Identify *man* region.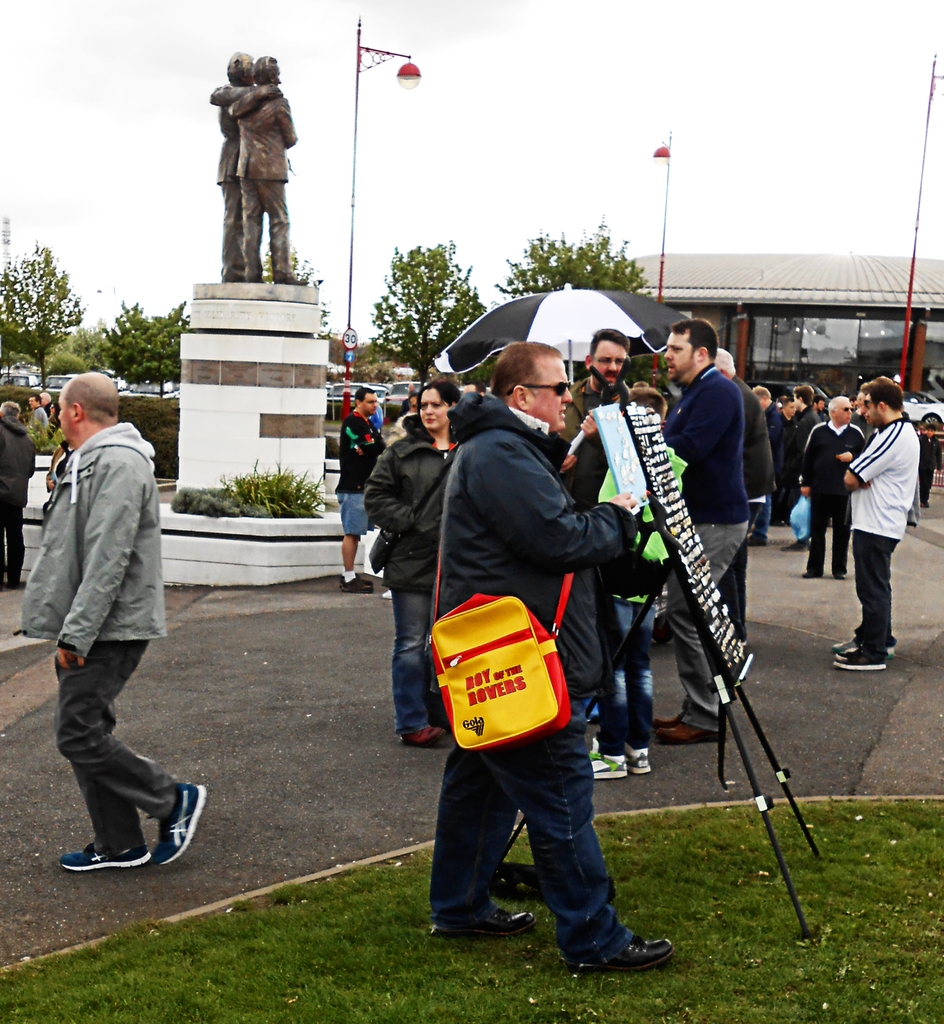
Region: region(37, 392, 58, 430).
